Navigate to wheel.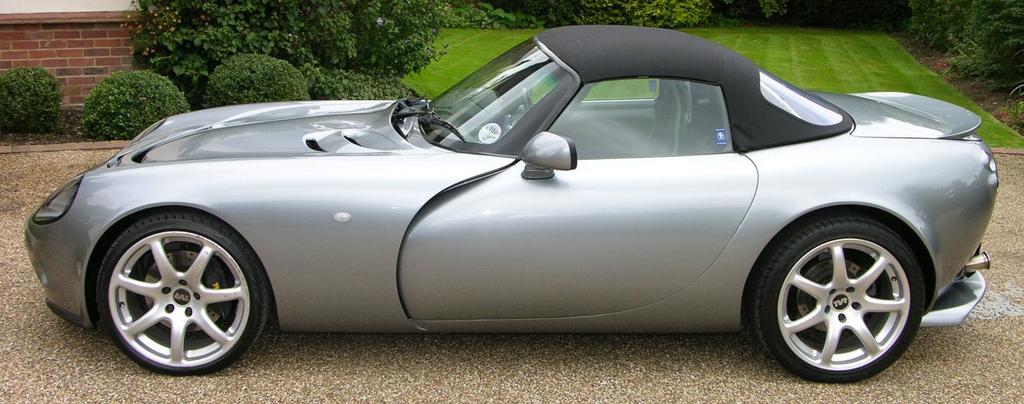
Navigation target: BBox(751, 210, 930, 388).
